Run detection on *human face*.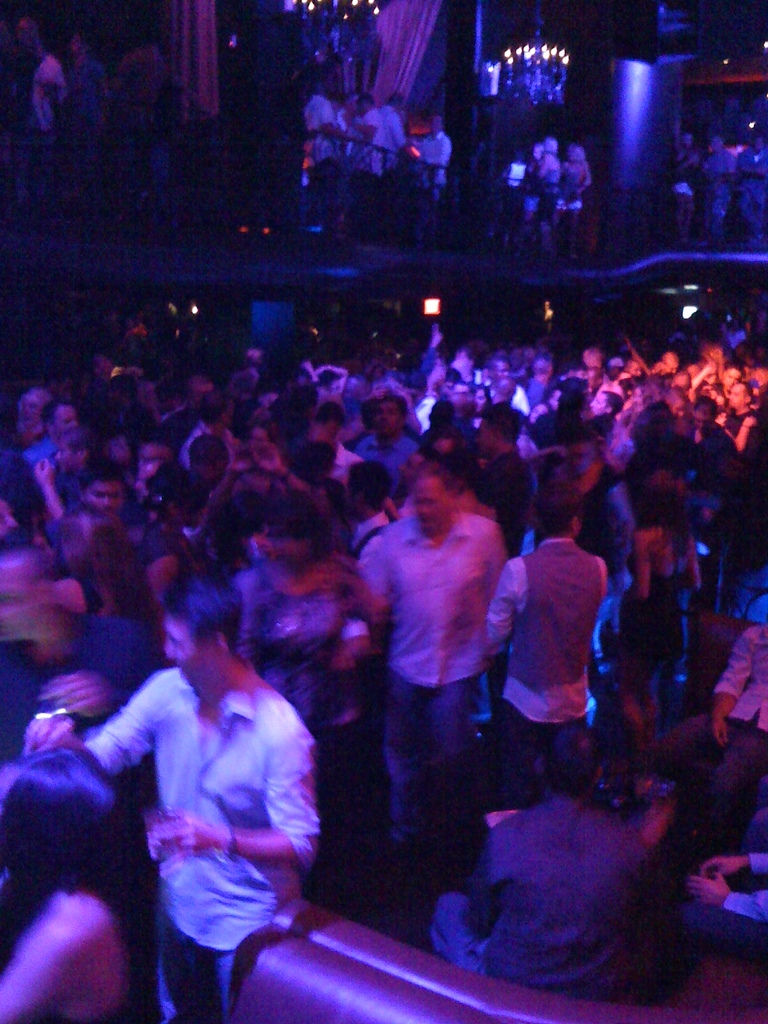
Result: {"left": 183, "top": 499, "right": 211, "bottom": 542}.
